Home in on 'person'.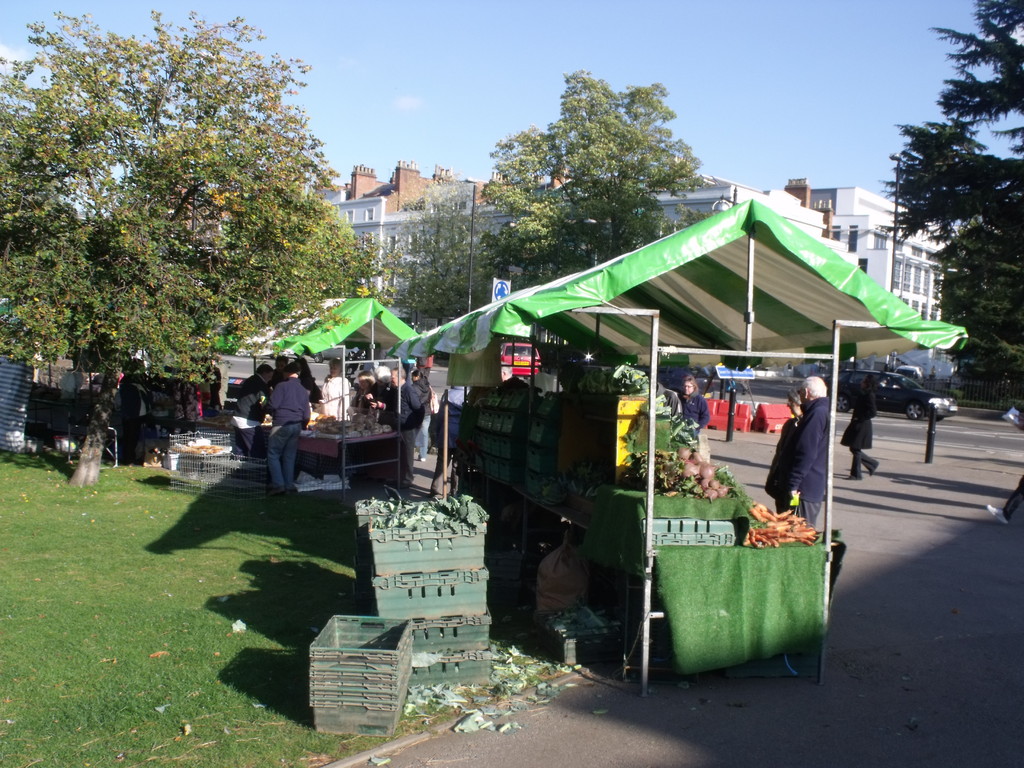
Homed in at bbox(779, 376, 827, 528).
